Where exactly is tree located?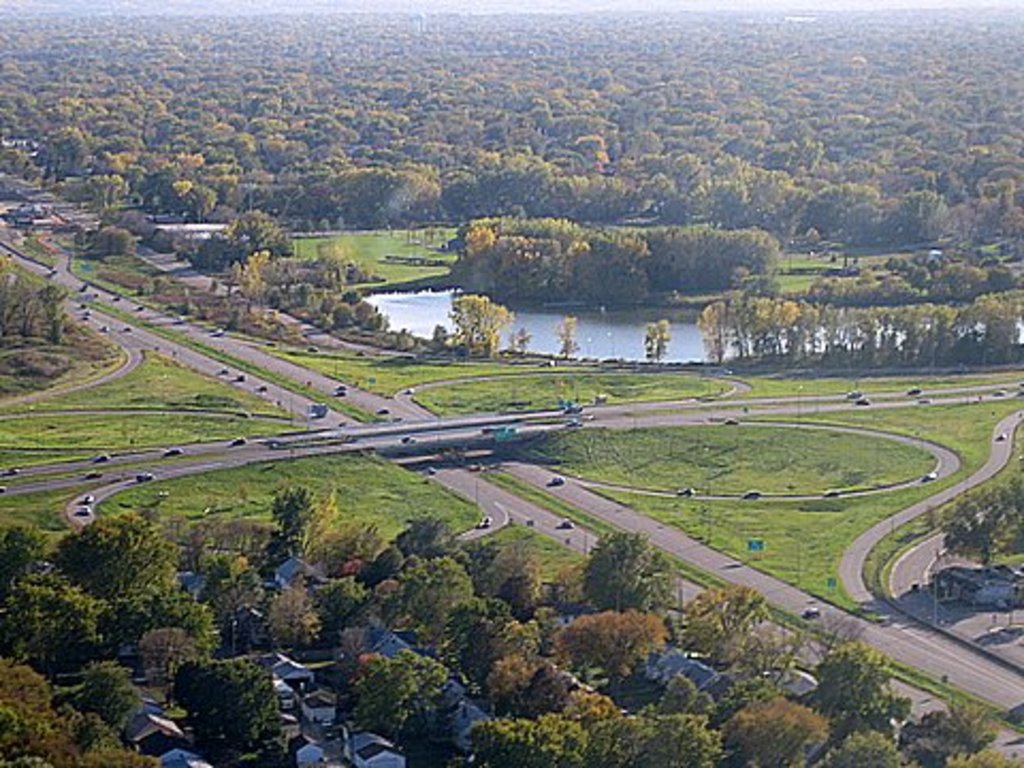
Its bounding box is box=[719, 693, 832, 766].
